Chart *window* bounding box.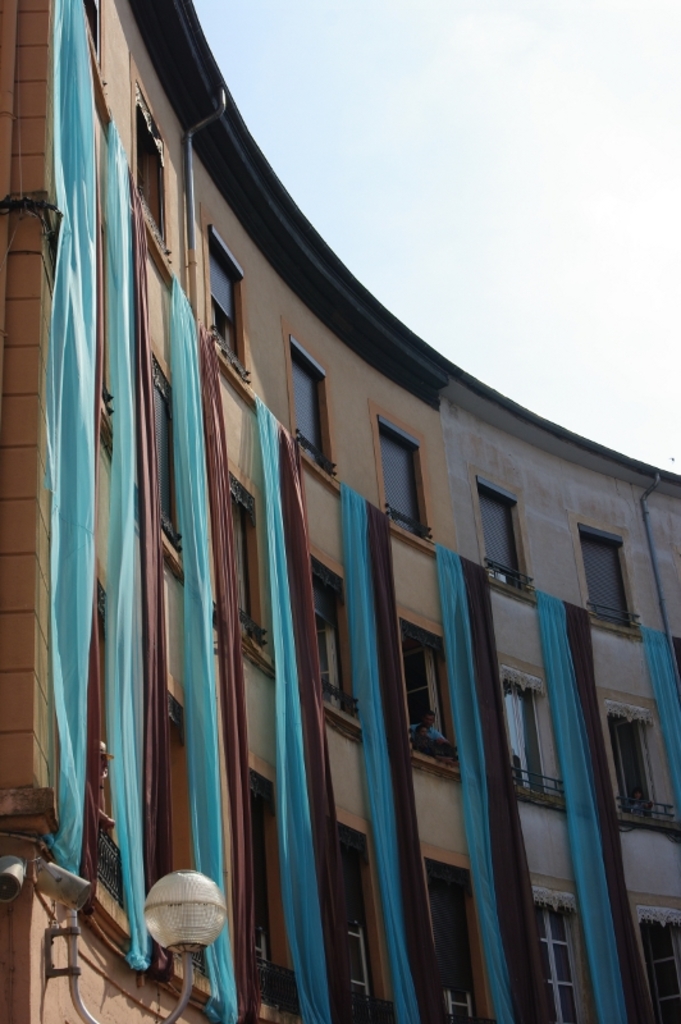
Charted: Rect(224, 493, 260, 634).
